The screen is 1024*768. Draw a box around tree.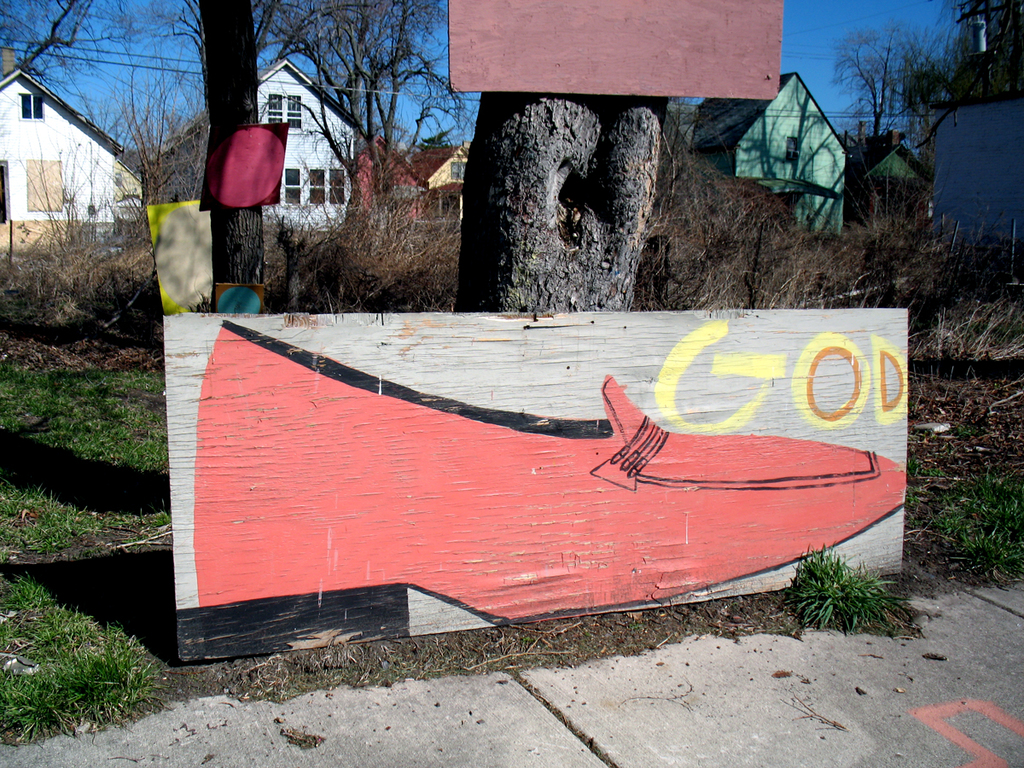
[196,0,264,313].
